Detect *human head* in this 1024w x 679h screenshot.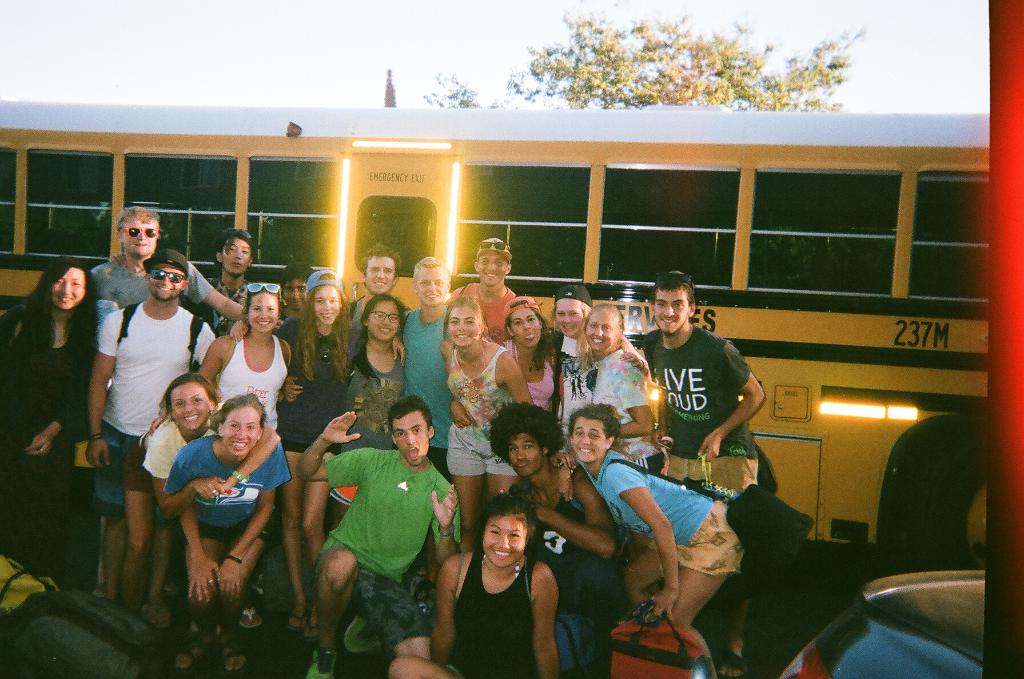
Detection: box=[566, 403, 622, 463].
